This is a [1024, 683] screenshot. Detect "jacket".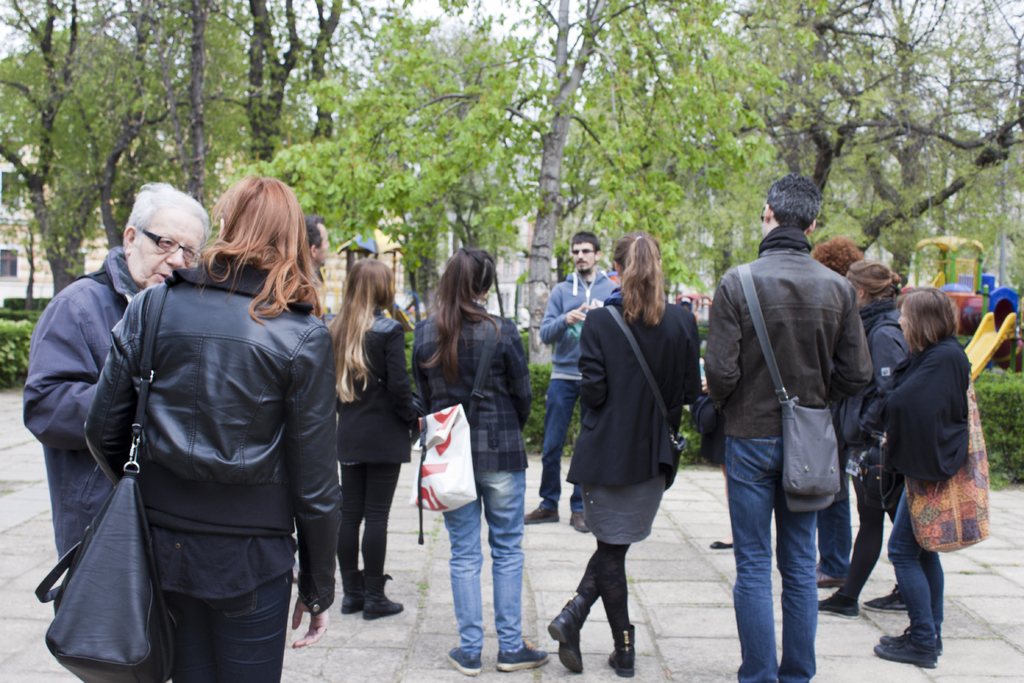
bbox(317, 303, 415, 491).
